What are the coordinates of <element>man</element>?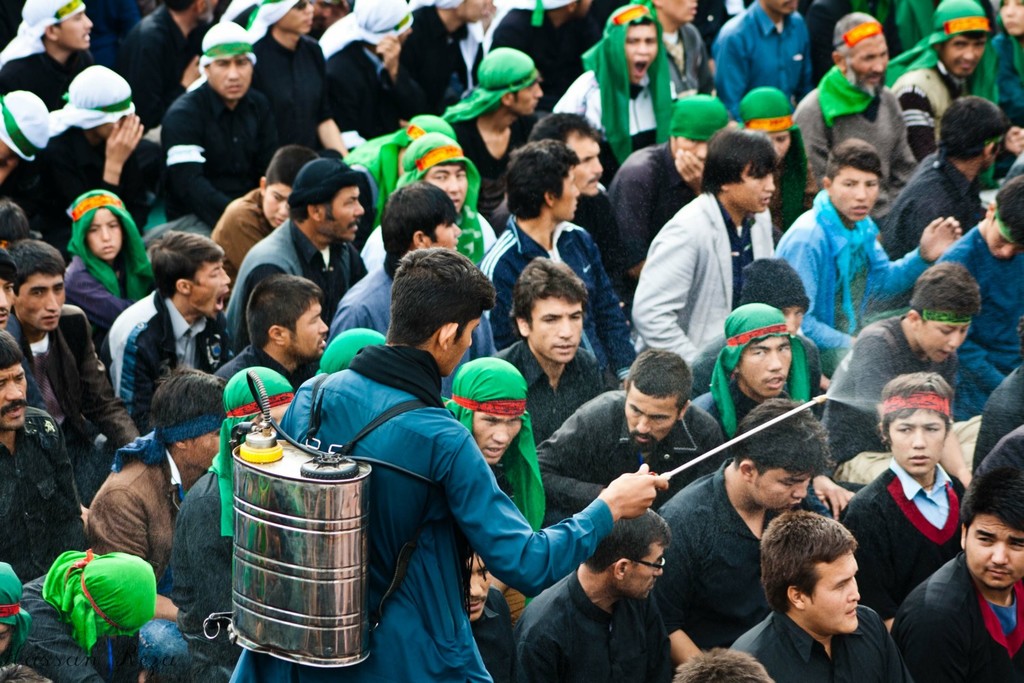
<box>102,225,239,434</box>.
